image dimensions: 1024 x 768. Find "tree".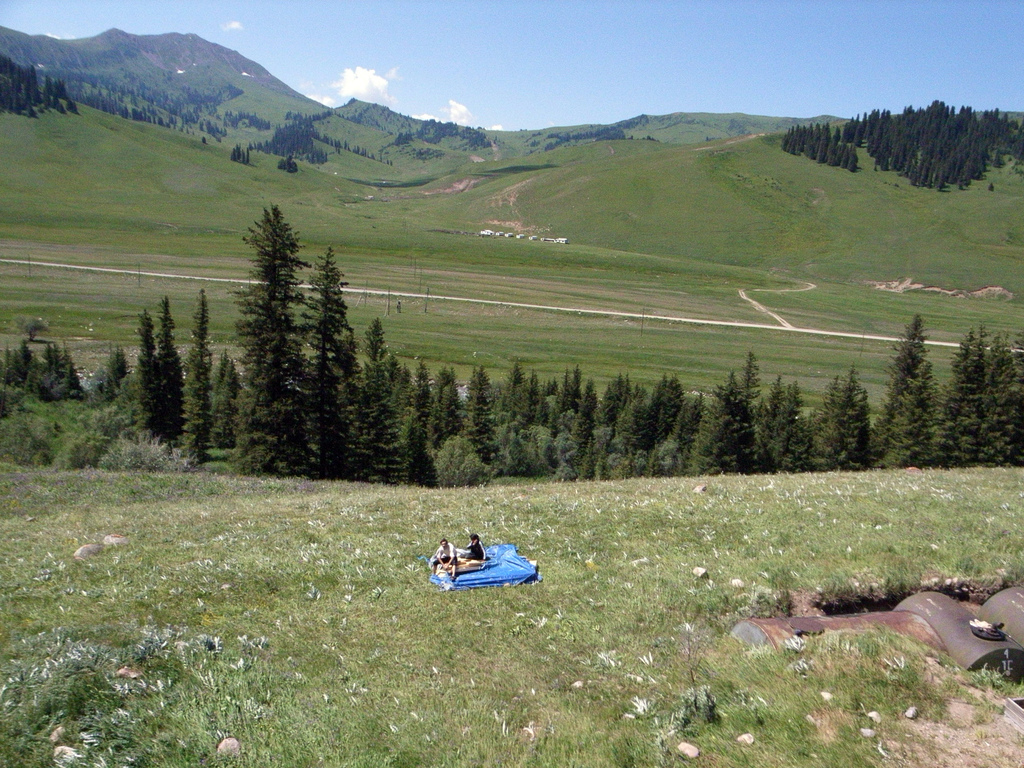
bbox=[691, 371, 753, 479].
